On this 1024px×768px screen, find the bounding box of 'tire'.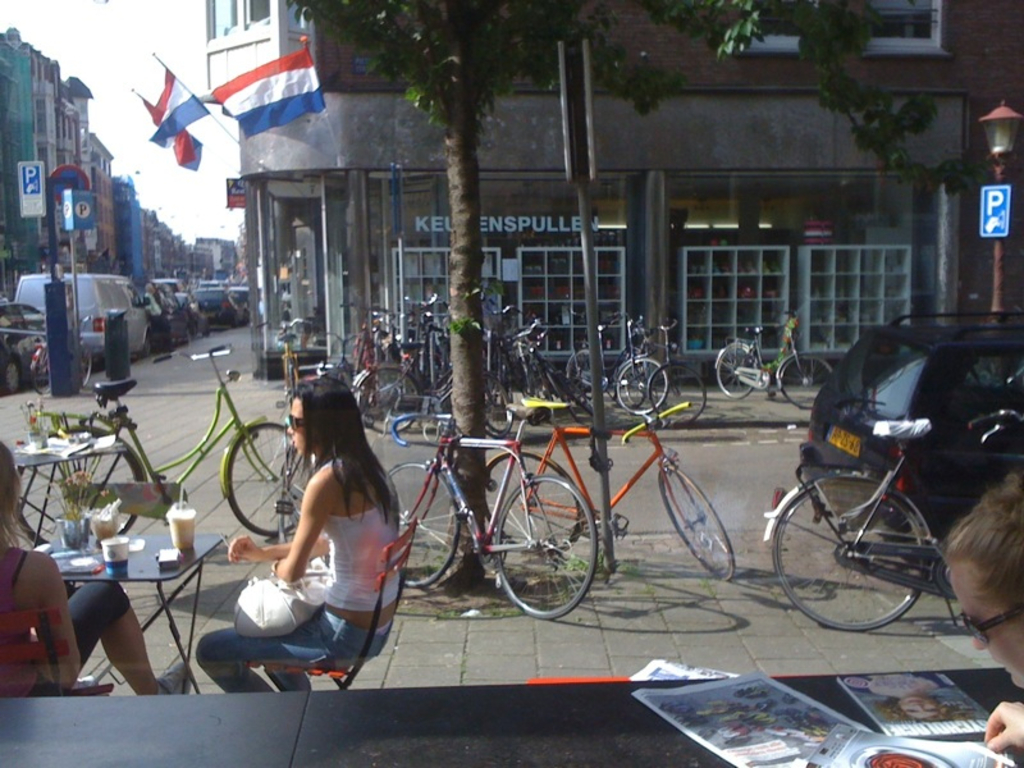
Bounding box: region(769, 468, 933, 628).
